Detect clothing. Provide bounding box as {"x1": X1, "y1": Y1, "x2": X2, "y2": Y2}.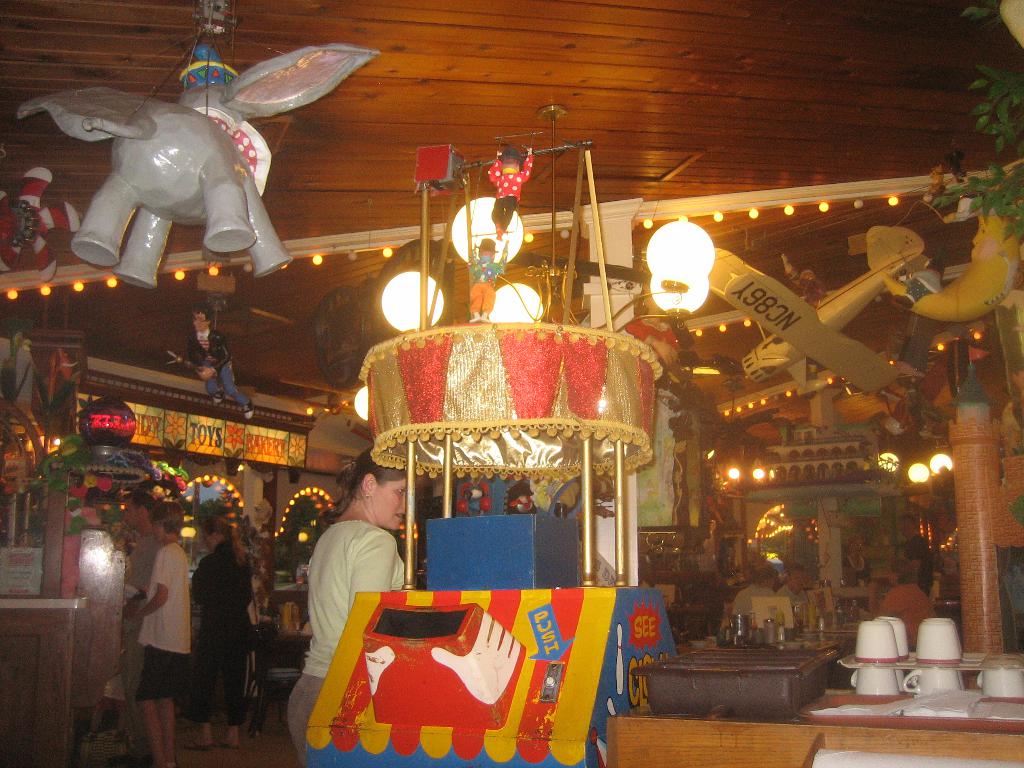
{"x1": 879, "y1": 585, "x2": 936, "y2": 653}.
